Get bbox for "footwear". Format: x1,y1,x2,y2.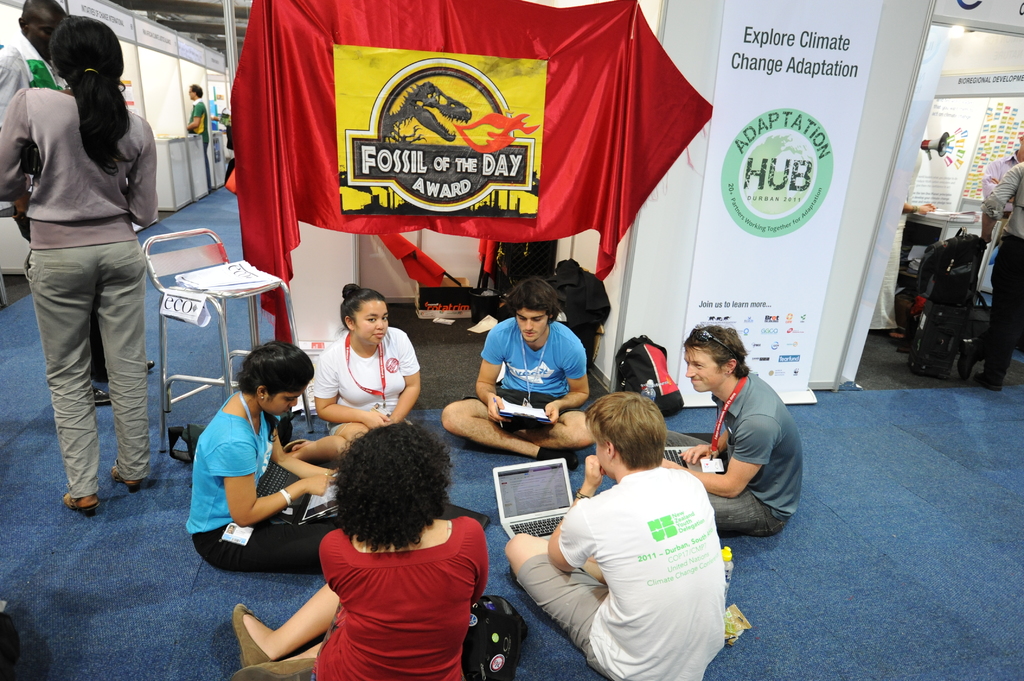
110,464,141,492.
